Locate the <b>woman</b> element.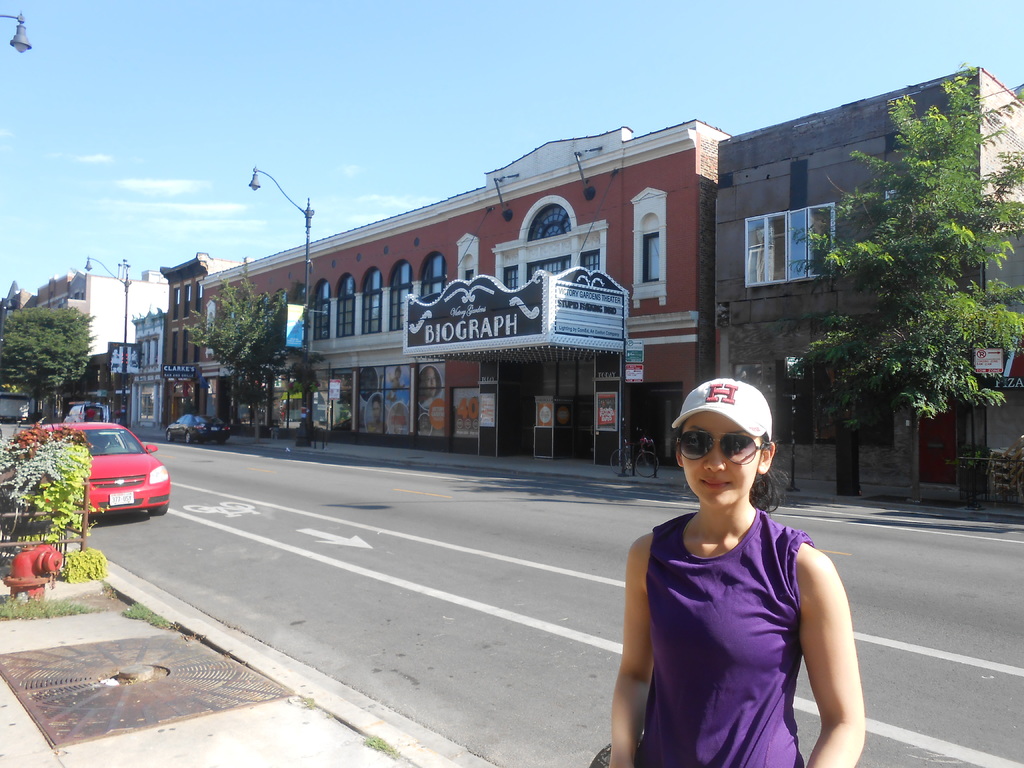
Element bbox: locate(417, 367, 436, 403).
